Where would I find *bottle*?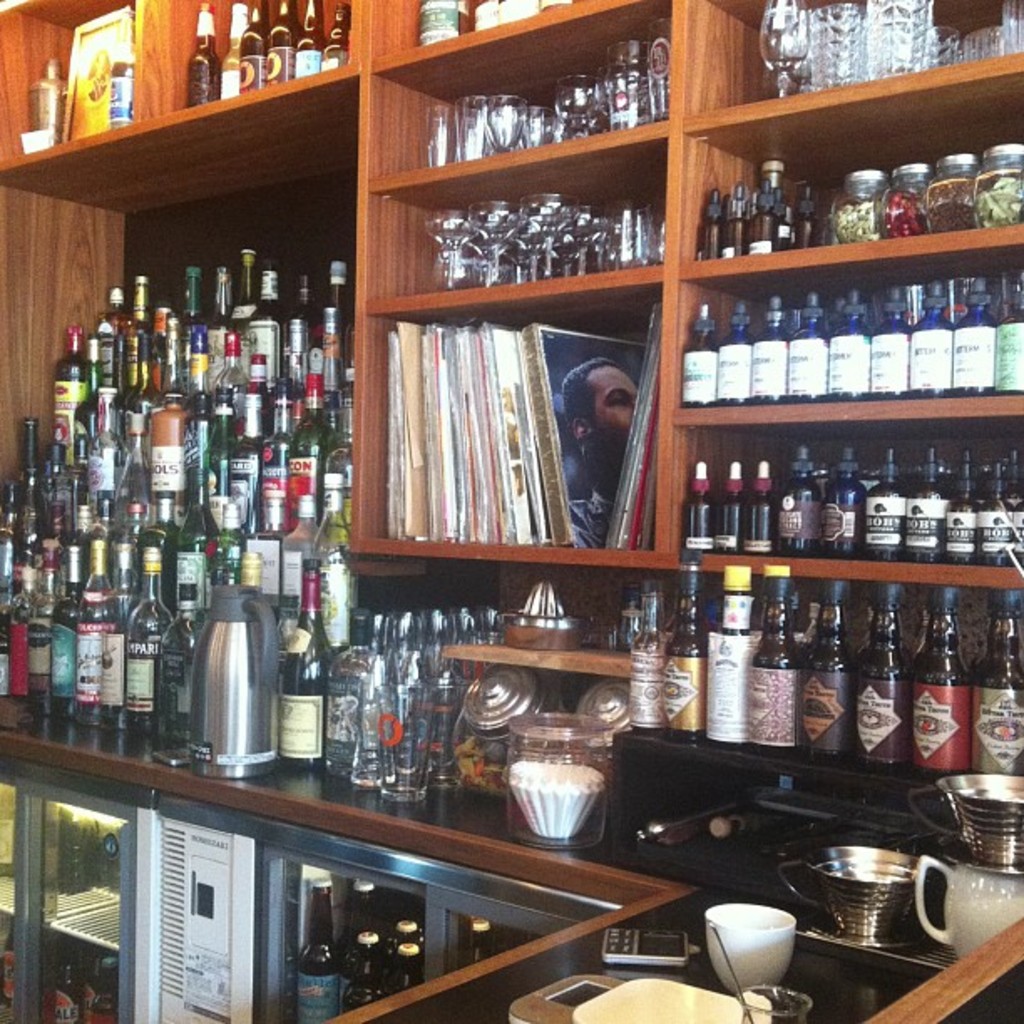
At (x1=915, y1=144, x2=992, y2=243).
